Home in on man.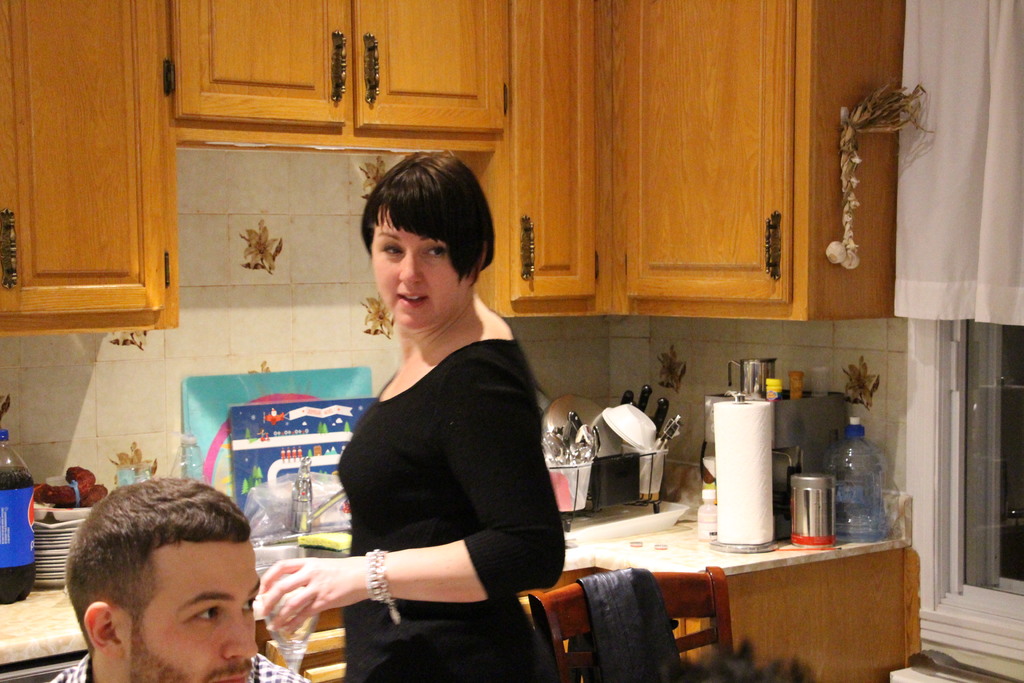
Homed in at bbox=[13, 473, 335, 682].
